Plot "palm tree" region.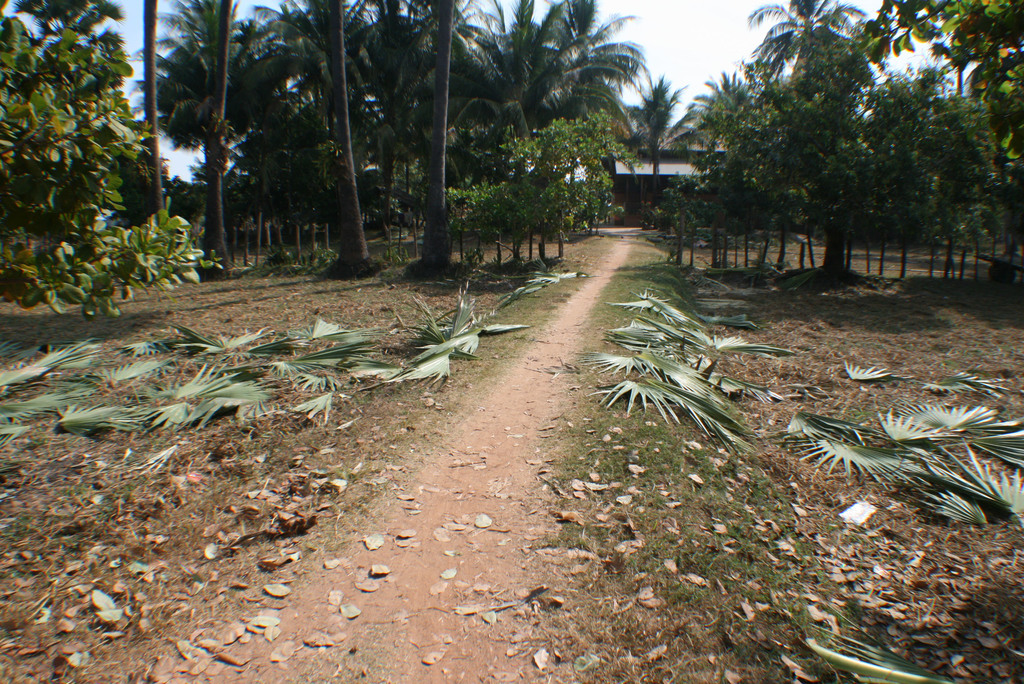
Plotted at 616,78,693,178.
